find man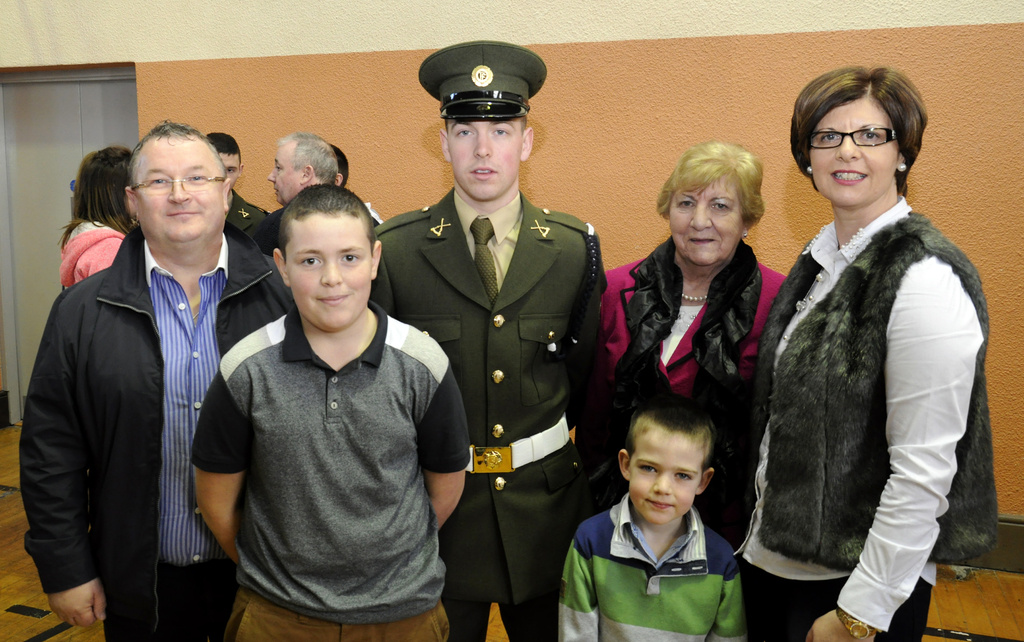
{"x1": 372, "y1": 90, "x2": 612, "y2": 634}
